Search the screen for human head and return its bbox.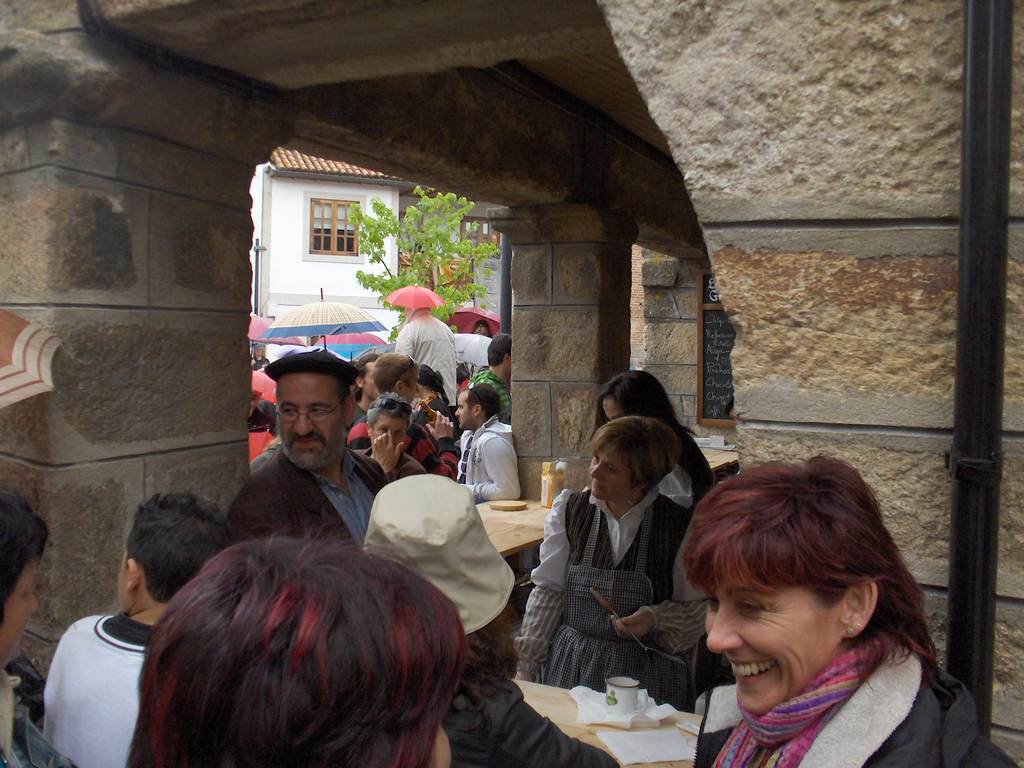
Found: BBox(402, 300, 430, 322).
